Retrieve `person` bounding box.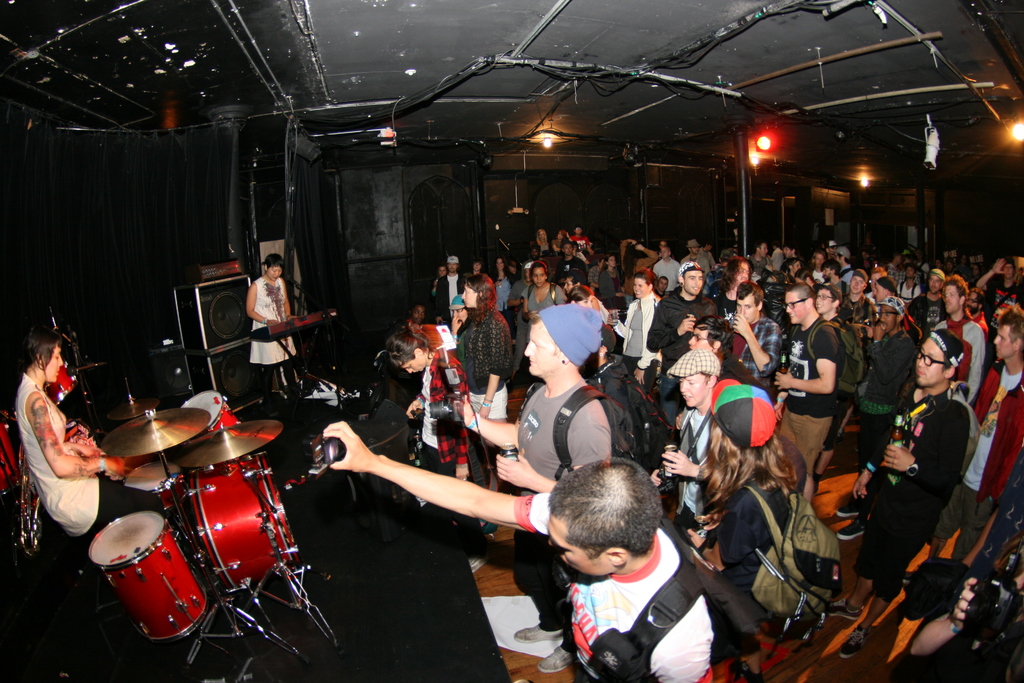
Bounding box: 796, 267, 815, 284.
